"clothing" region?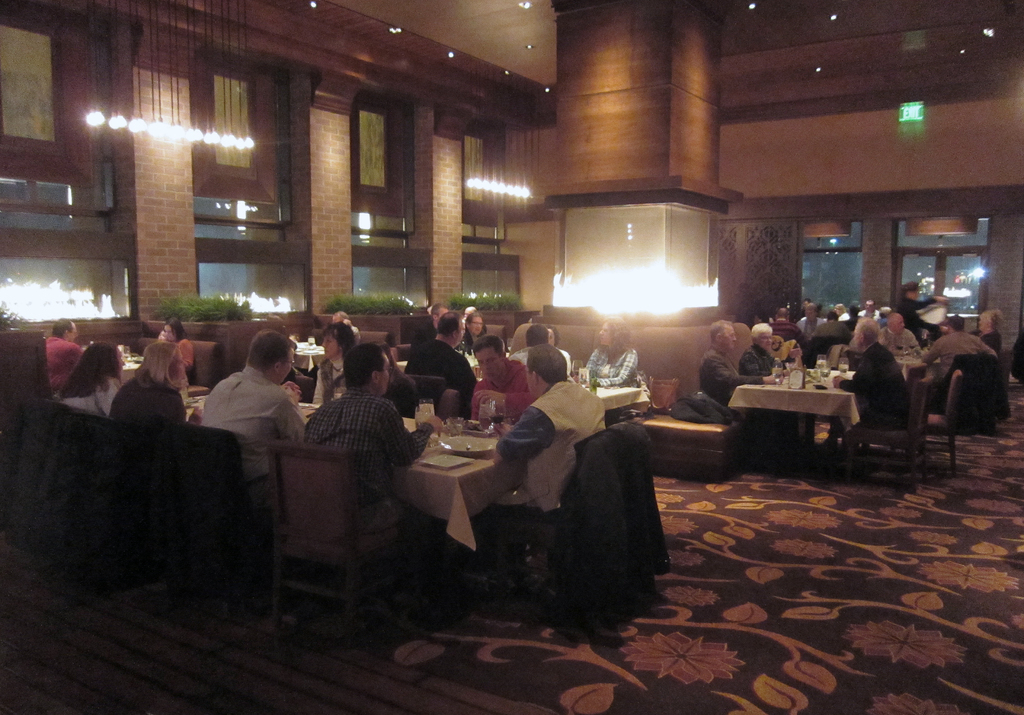
173, 338, 187, 381
